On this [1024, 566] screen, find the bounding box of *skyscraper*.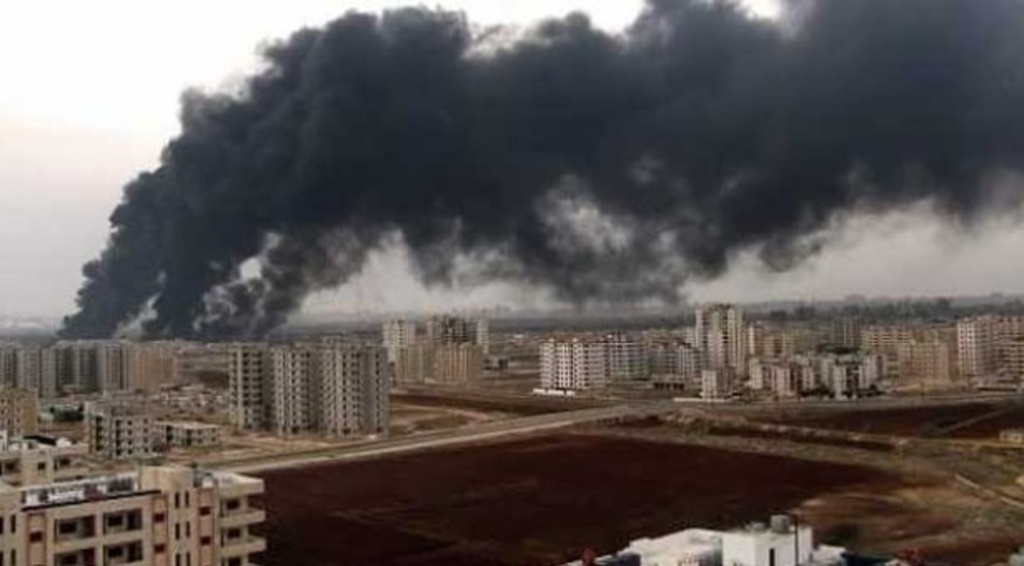
Bounding box: 959, 316, 1002, 385.
